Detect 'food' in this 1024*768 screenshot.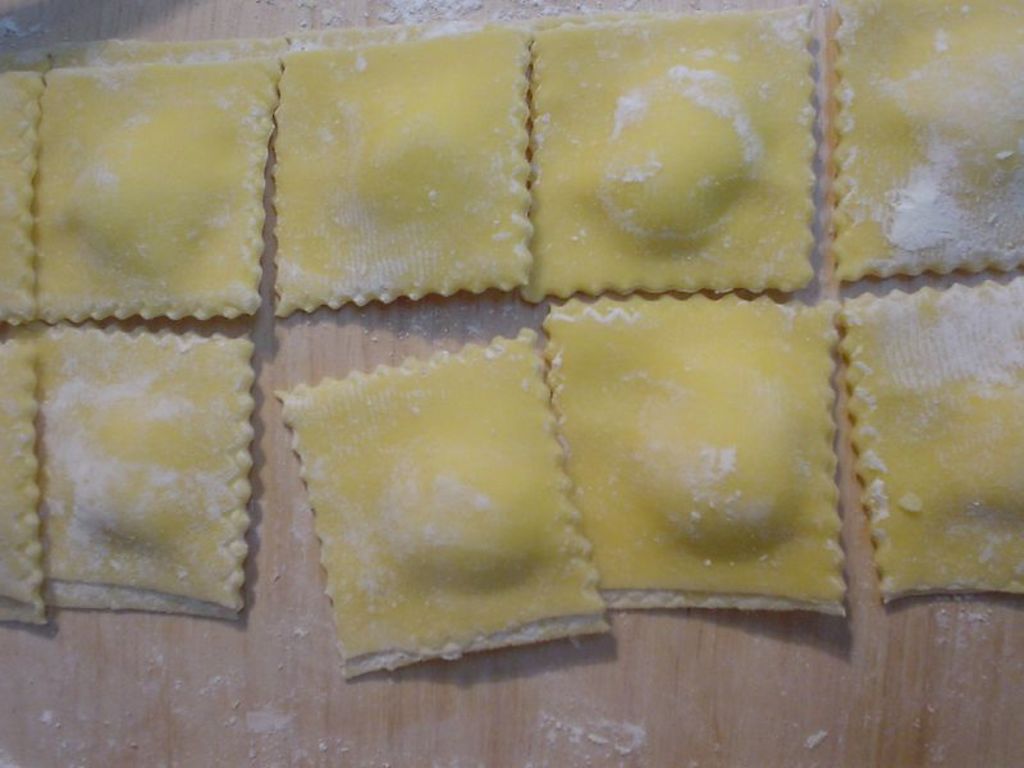
Detection: x1=65, y1=8, x2=913, y2=653.
